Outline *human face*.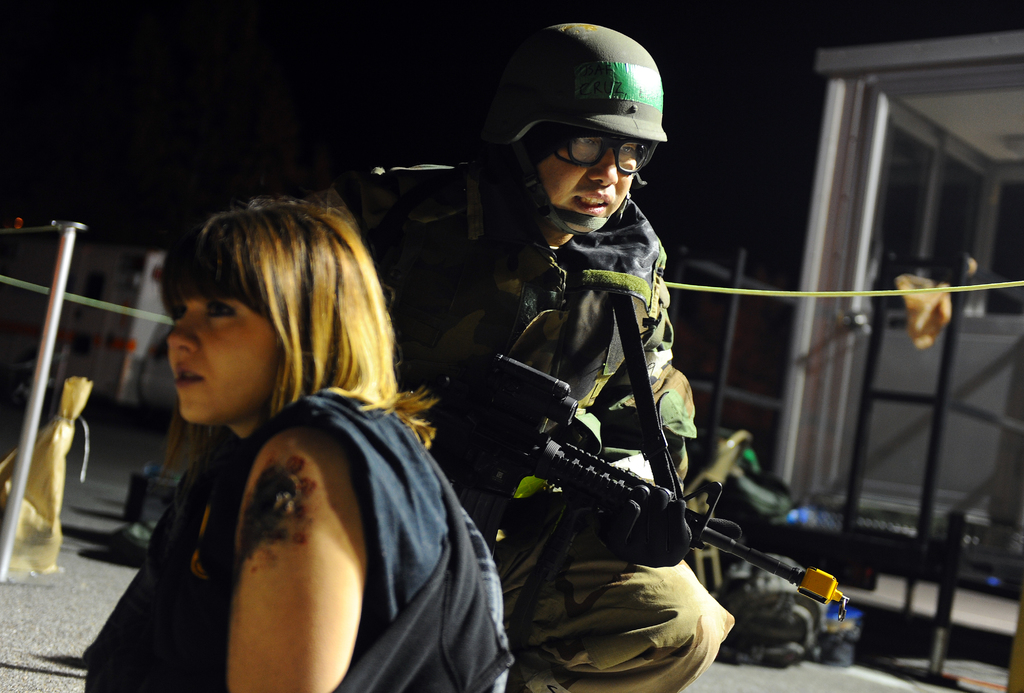
Outline: bbox=[161, 287, 284, 426].
